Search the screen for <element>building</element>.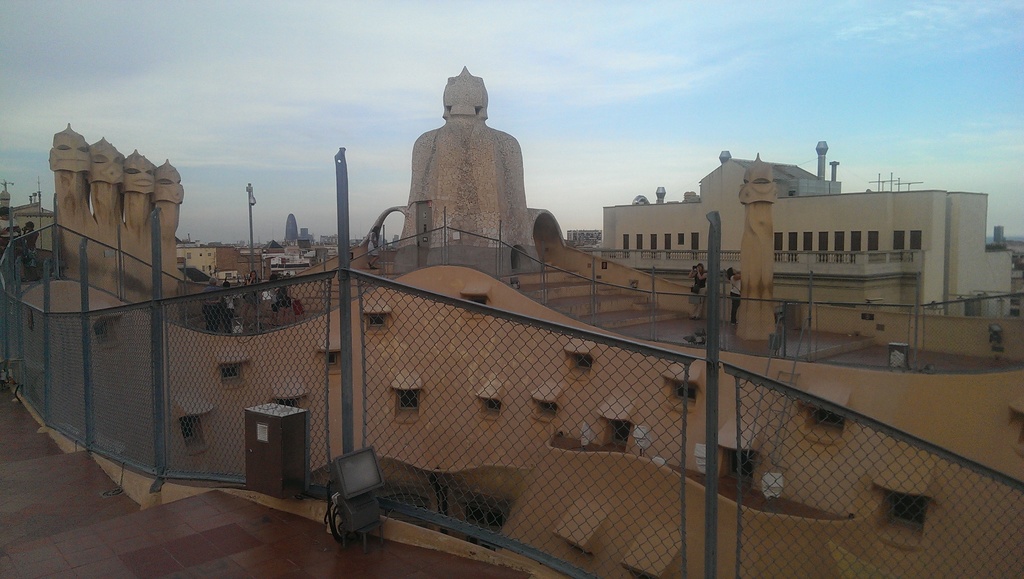
Found at 595 149 1016 320.
